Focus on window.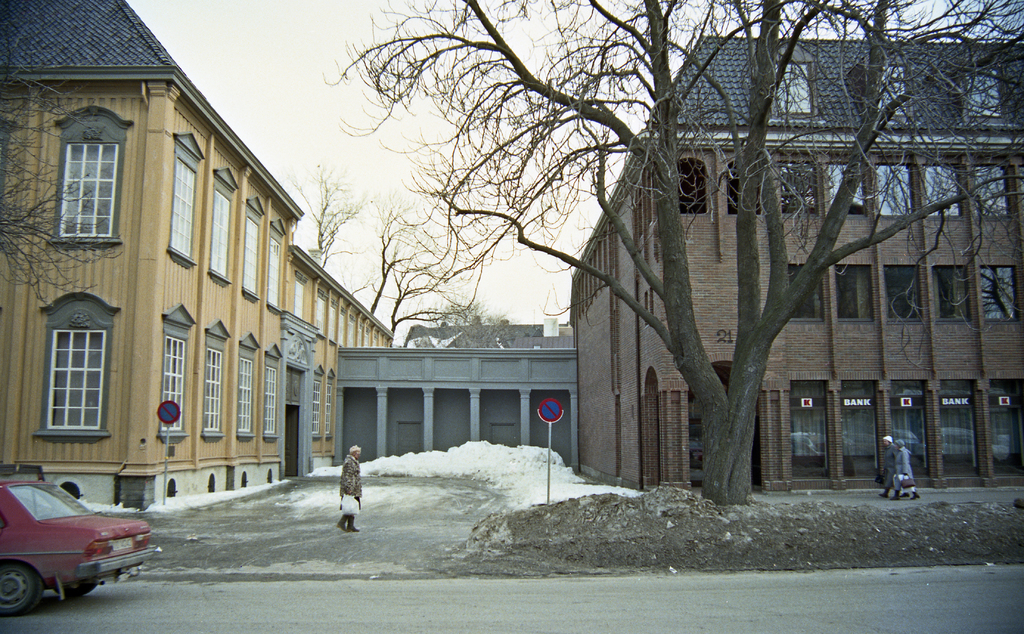
Focused at select_region(872, 154, 924, 222).
